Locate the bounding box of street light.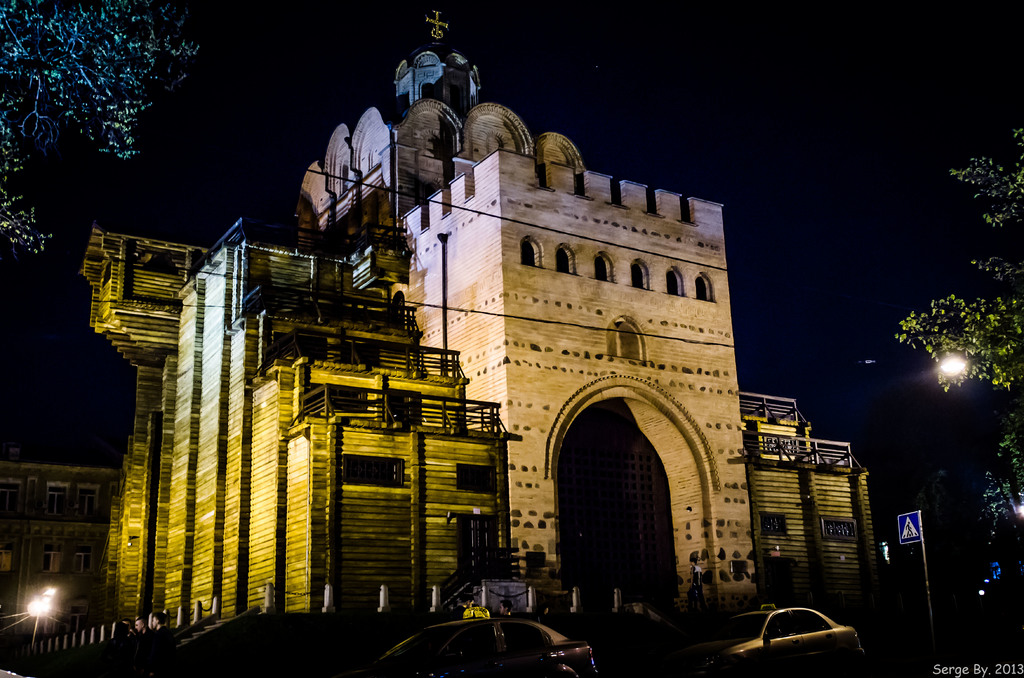
Bounding box: {"left": 24, "top": 585, "right": 52, "bottom": 645}.
